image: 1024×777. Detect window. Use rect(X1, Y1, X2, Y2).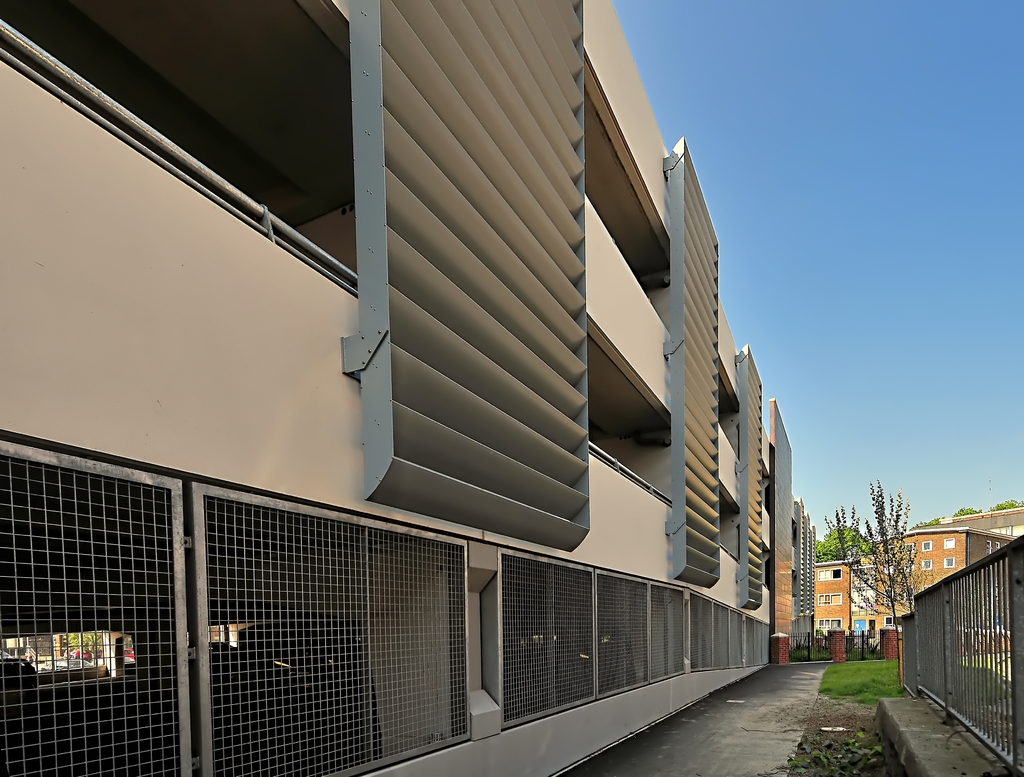
rect(816, 597, 838, 602).
